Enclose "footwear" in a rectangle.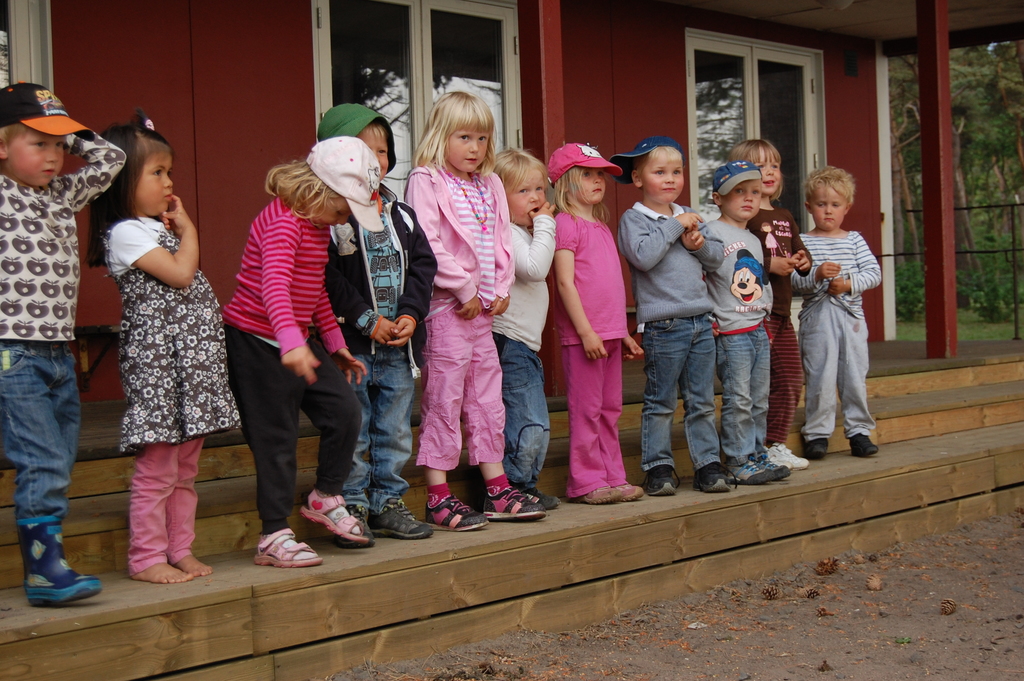
<bbox>760, 446, 796, 480</bbox>.
